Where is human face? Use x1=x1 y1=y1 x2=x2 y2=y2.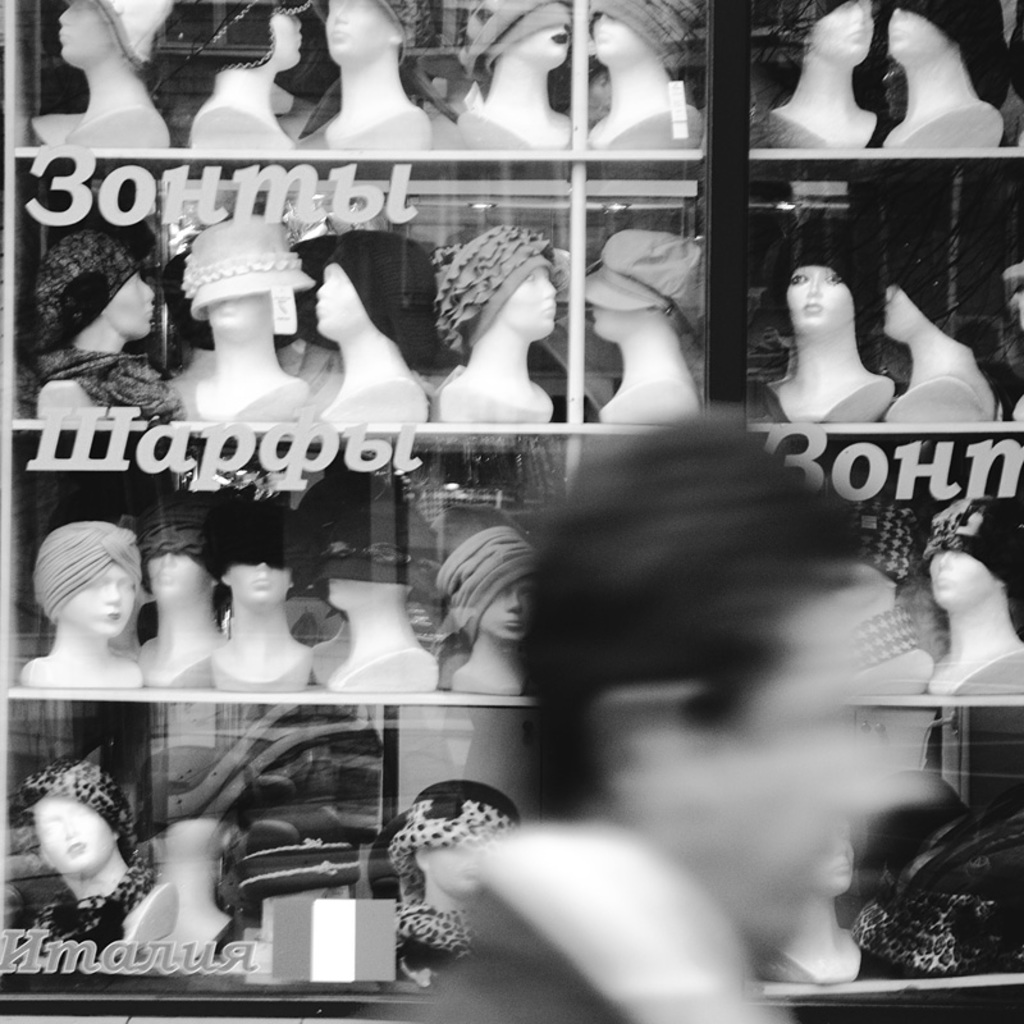
x1=312 y1=264 x2=366 y2=338.
